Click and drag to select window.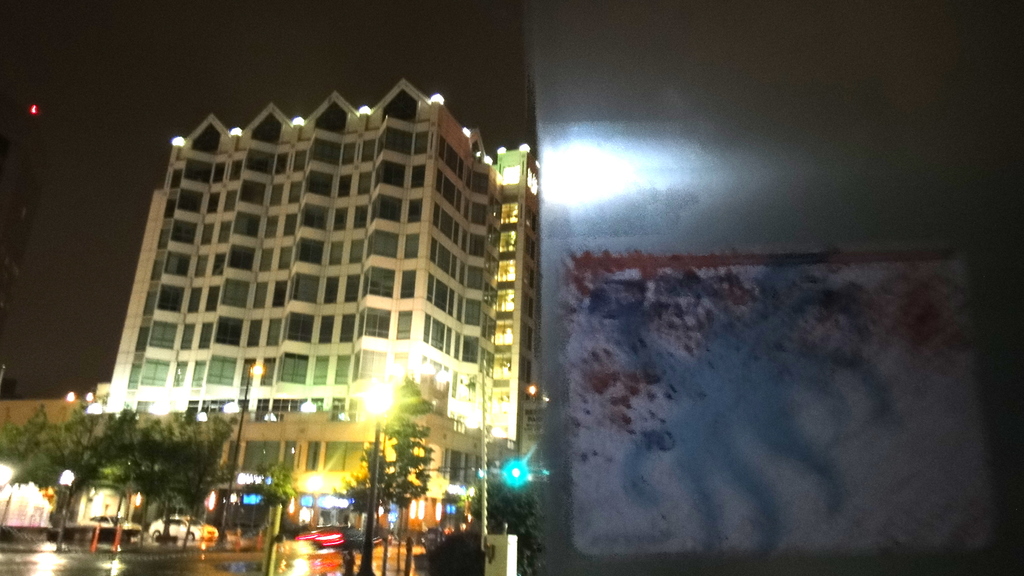
Selection: (166, 214, 202, 253).
